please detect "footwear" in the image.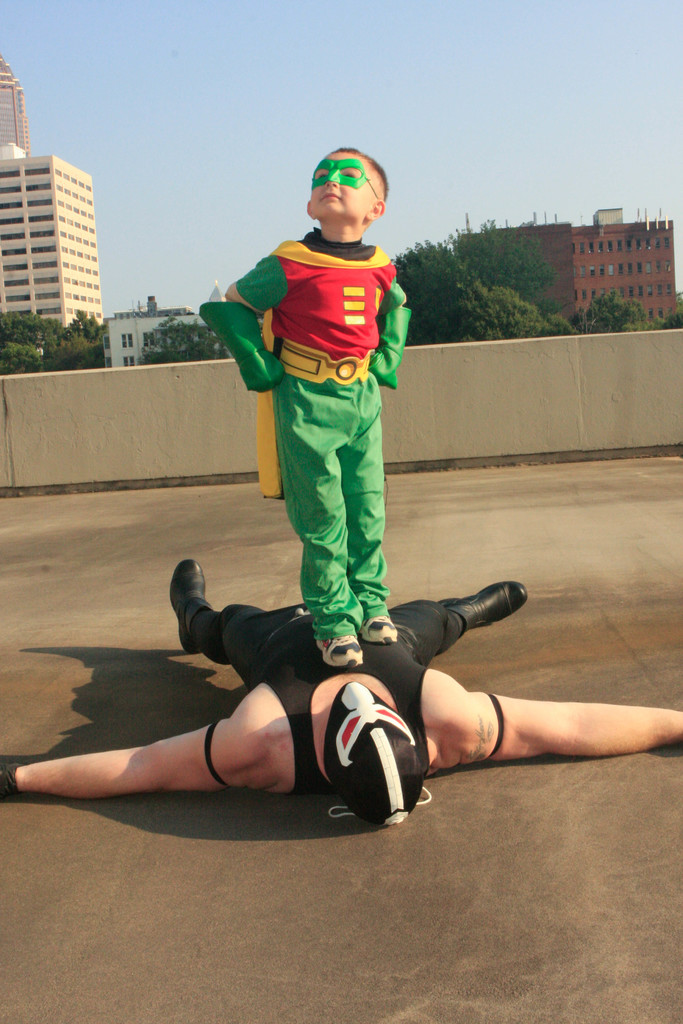
<box>320,638,365,668</box>.
